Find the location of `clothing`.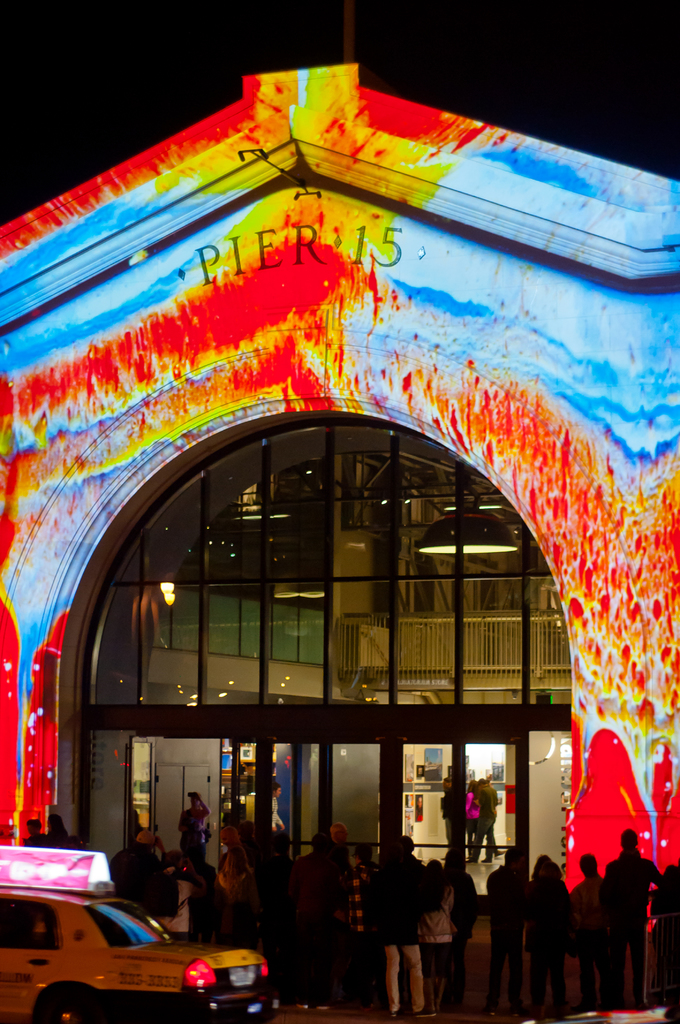
Location: box(24, 833, 49, 845).
